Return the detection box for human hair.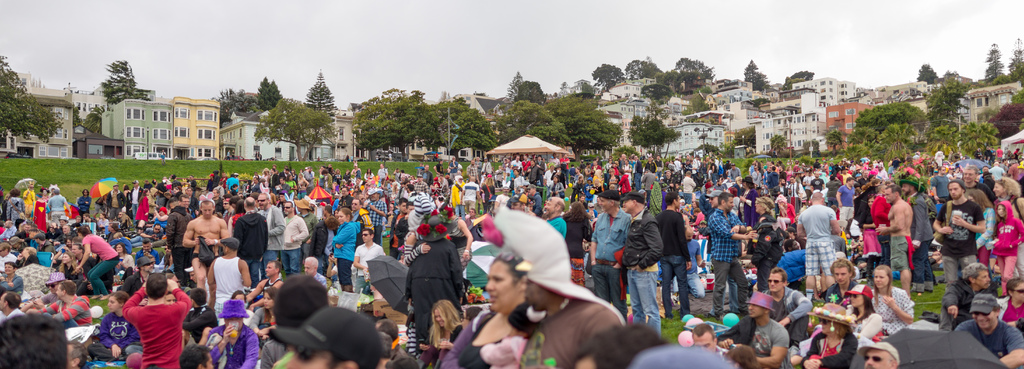
{"x1": 872, "y1": 266, "x2": 894, "y2": 306}.
